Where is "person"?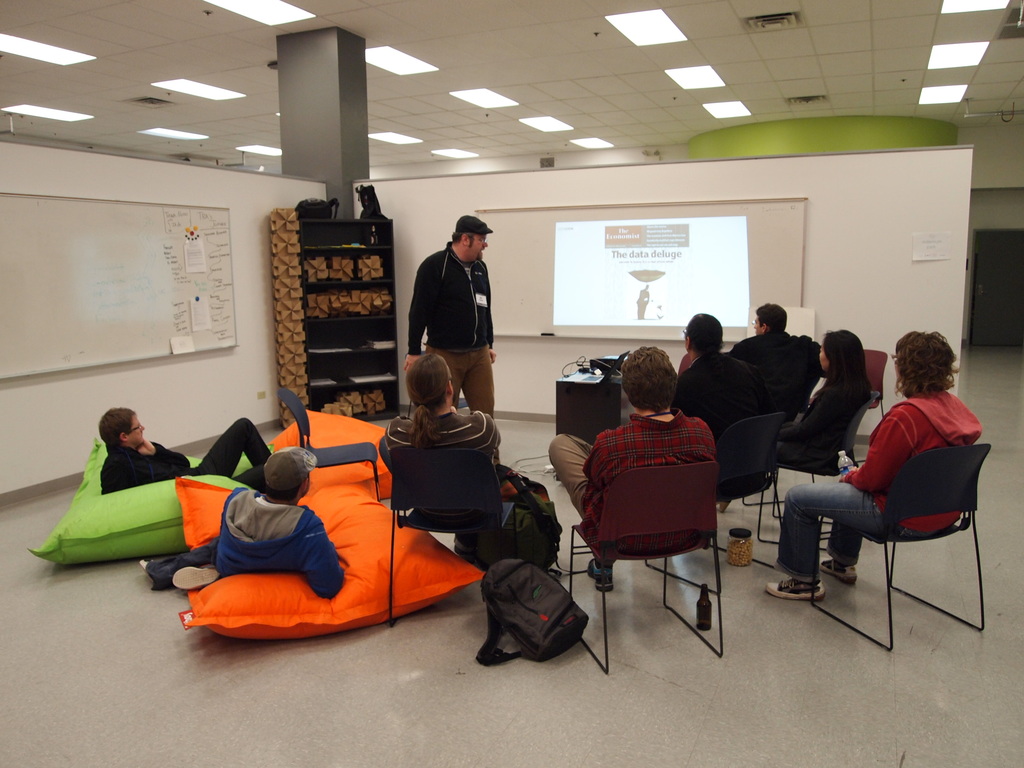
box=[764, 327, 987, 604].
